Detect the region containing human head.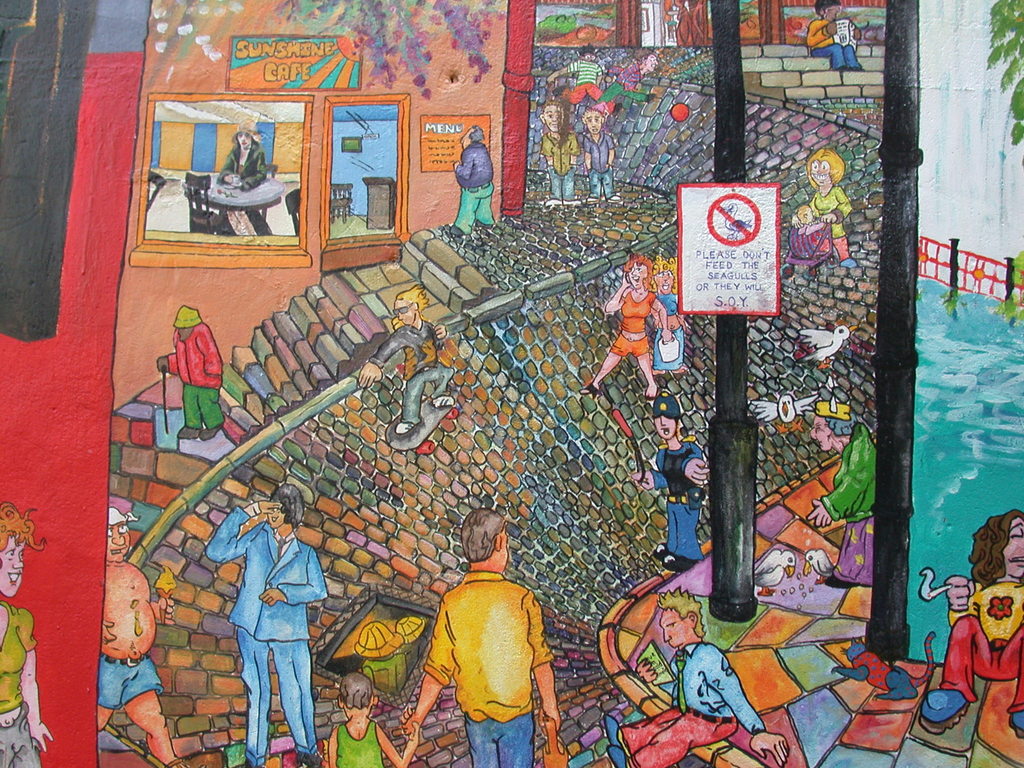
l=173, t=309, r=198, b=342.
